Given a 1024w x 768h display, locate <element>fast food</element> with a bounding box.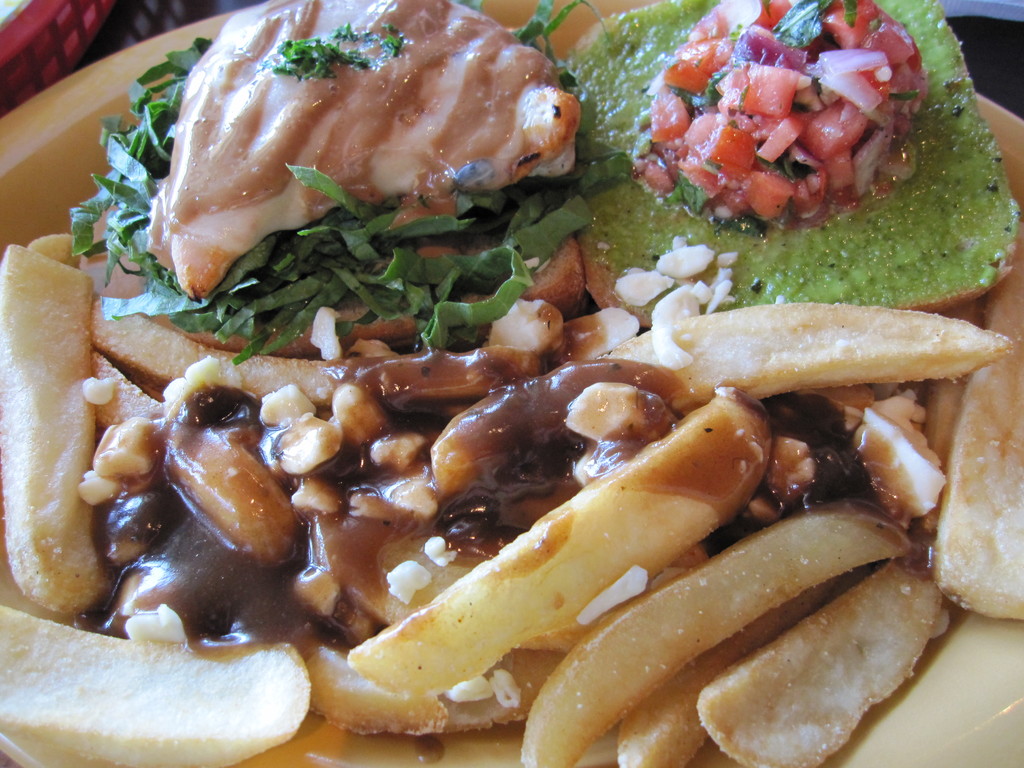
Located: bbox(602, 561, 852, 760).
